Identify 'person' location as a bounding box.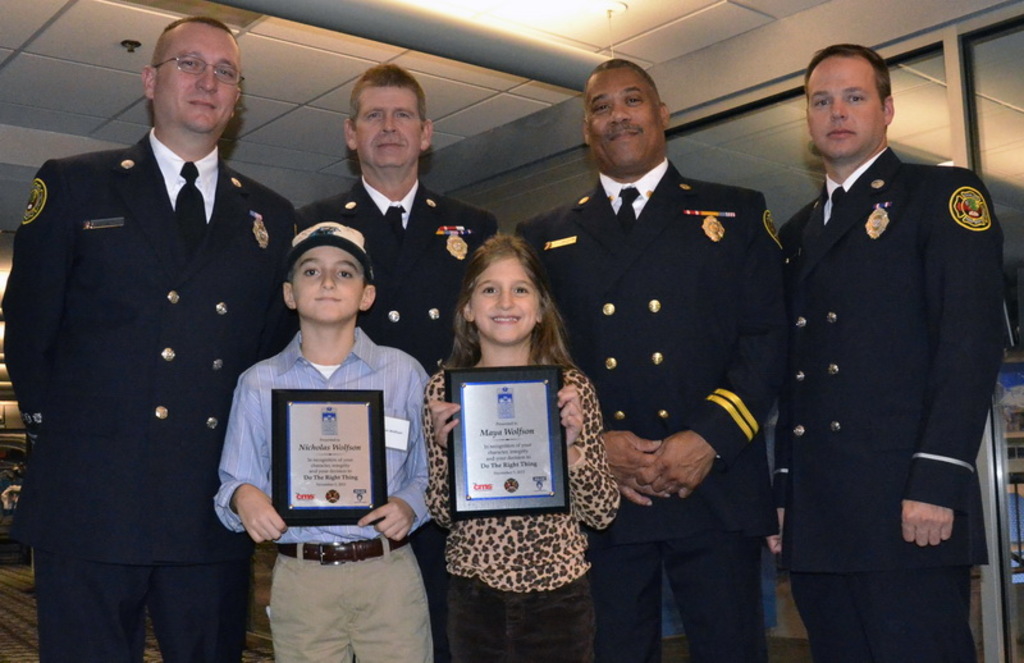
762 40 1007 657.
